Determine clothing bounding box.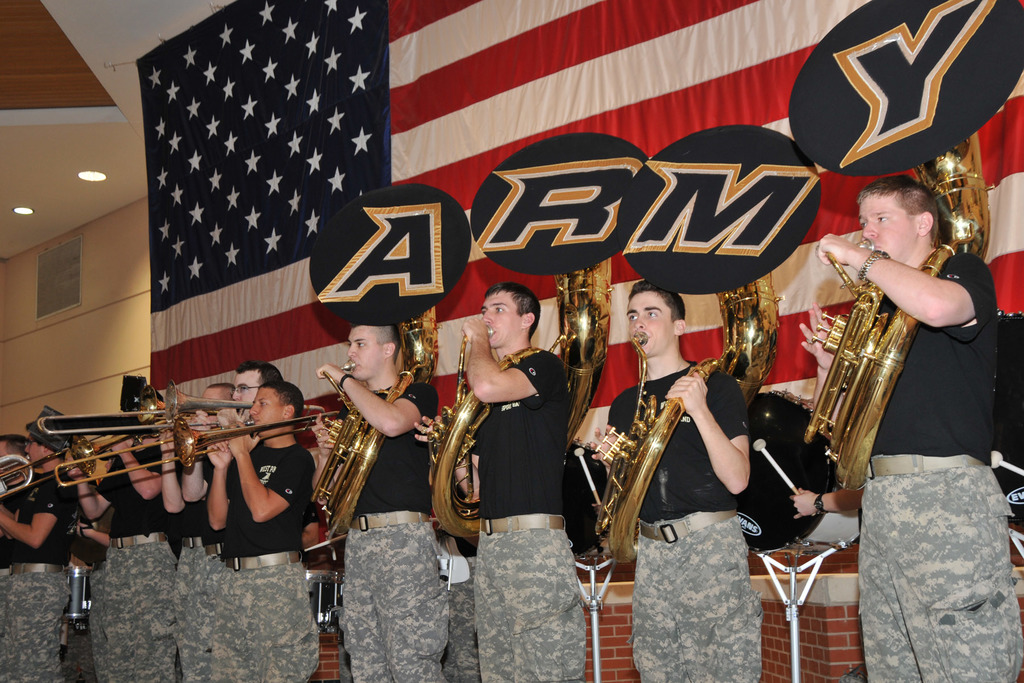
Determined: [left=435, top=516, right=479, bottom=682].
